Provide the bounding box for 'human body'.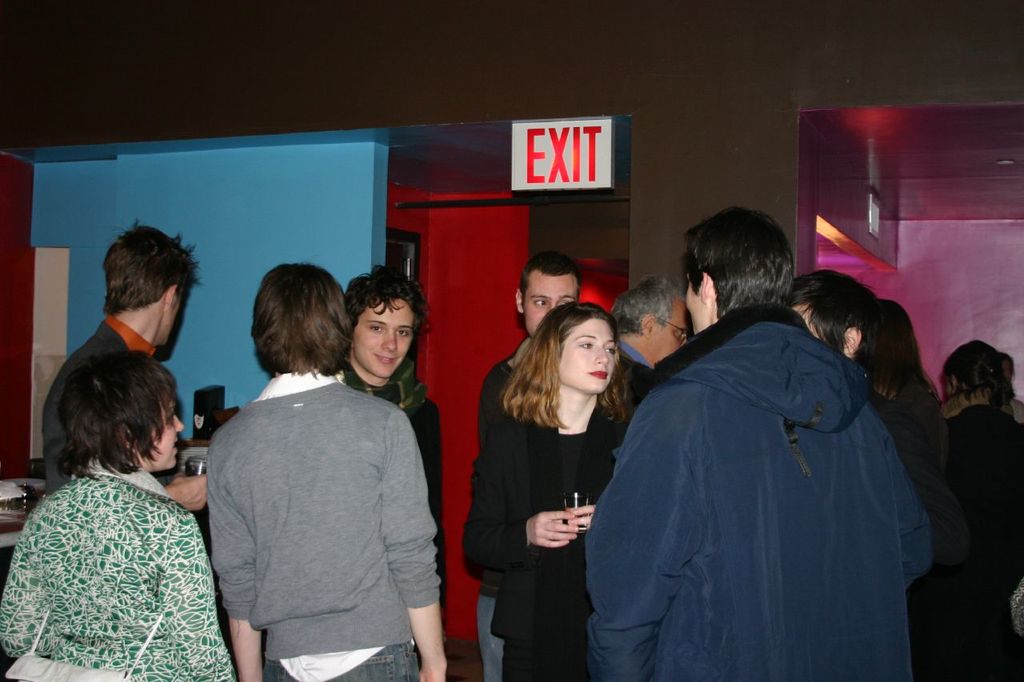
locate(462, 388, 643, 681).
